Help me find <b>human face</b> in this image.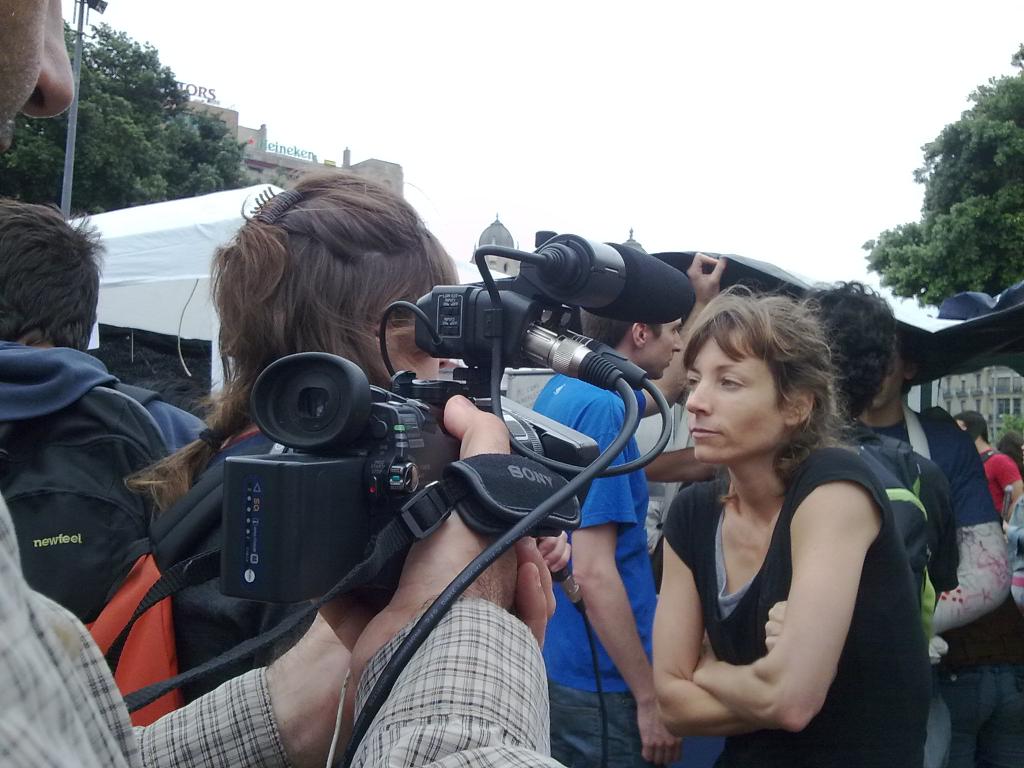
Found it: 684,333,785,460.
